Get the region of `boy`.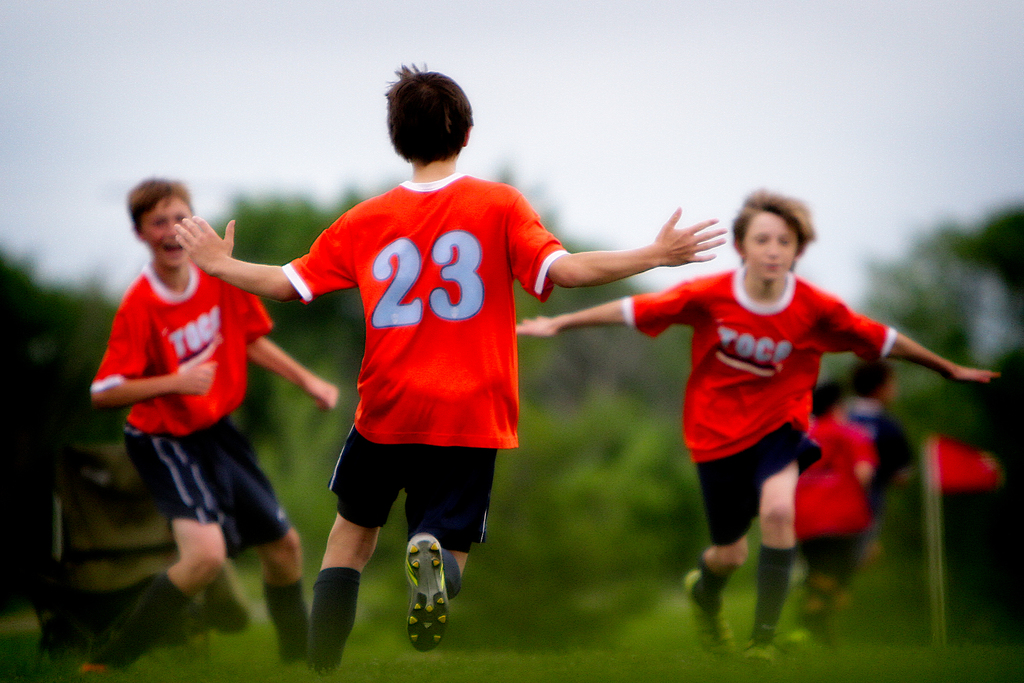
x1=790, y1=378, x2=874, y2=648.
